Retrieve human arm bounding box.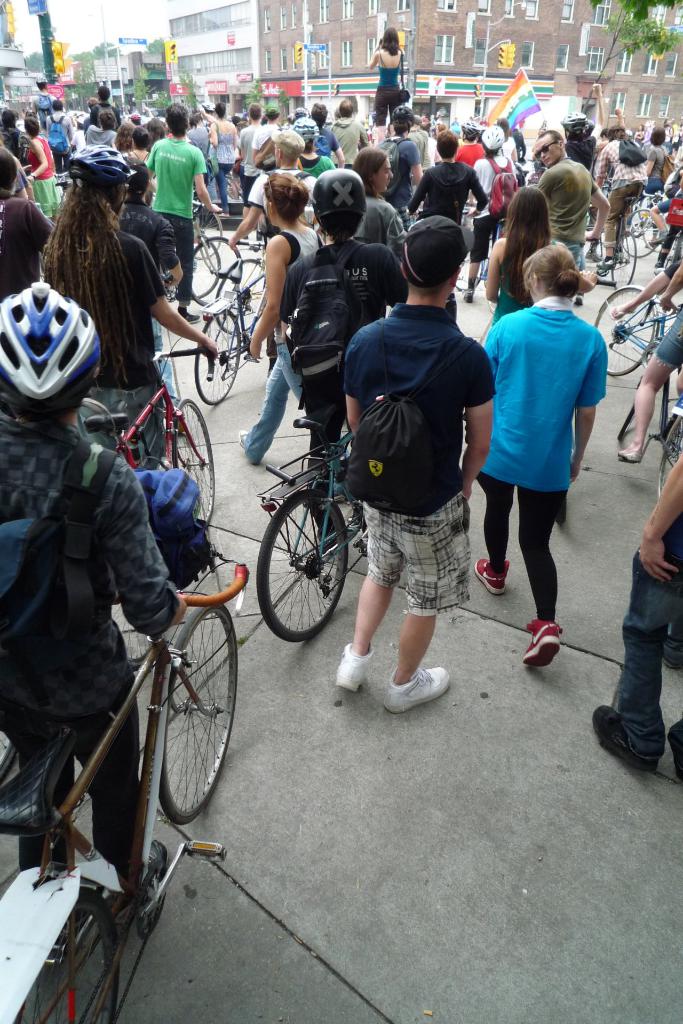
Bounding box: <bbox>332, 136, 343, 168</bbox>.
